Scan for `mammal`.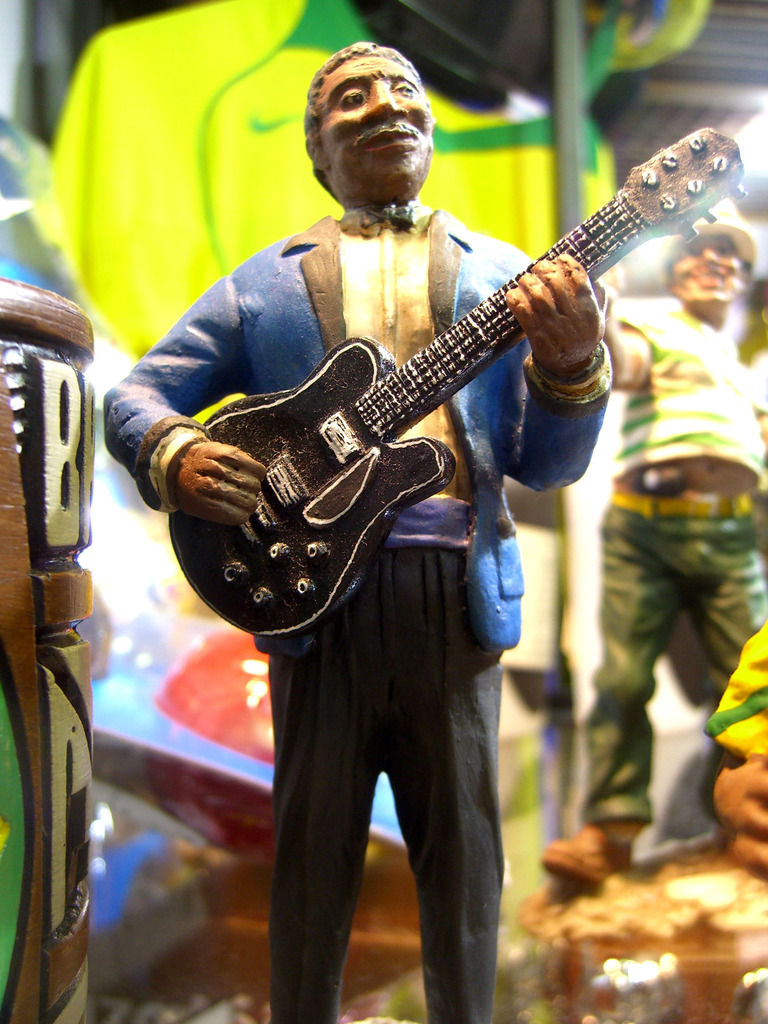
Scan result: [546, 218, 766, 883].
